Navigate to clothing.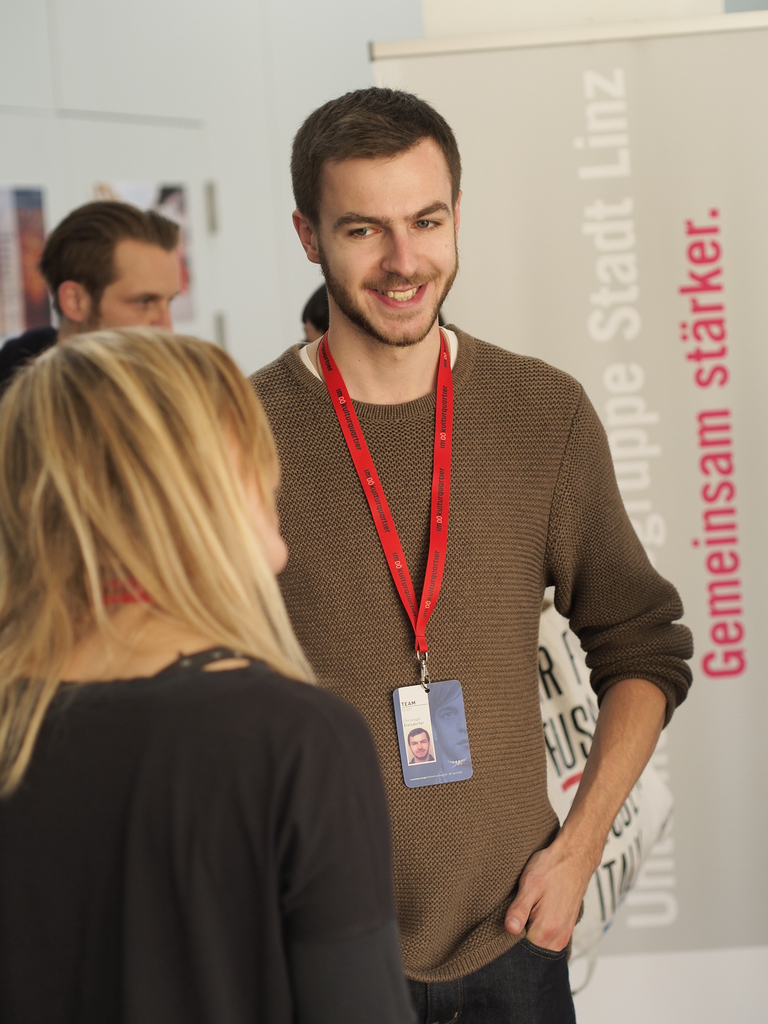
Navigation target: crop(246, 328, 689, 1023).
